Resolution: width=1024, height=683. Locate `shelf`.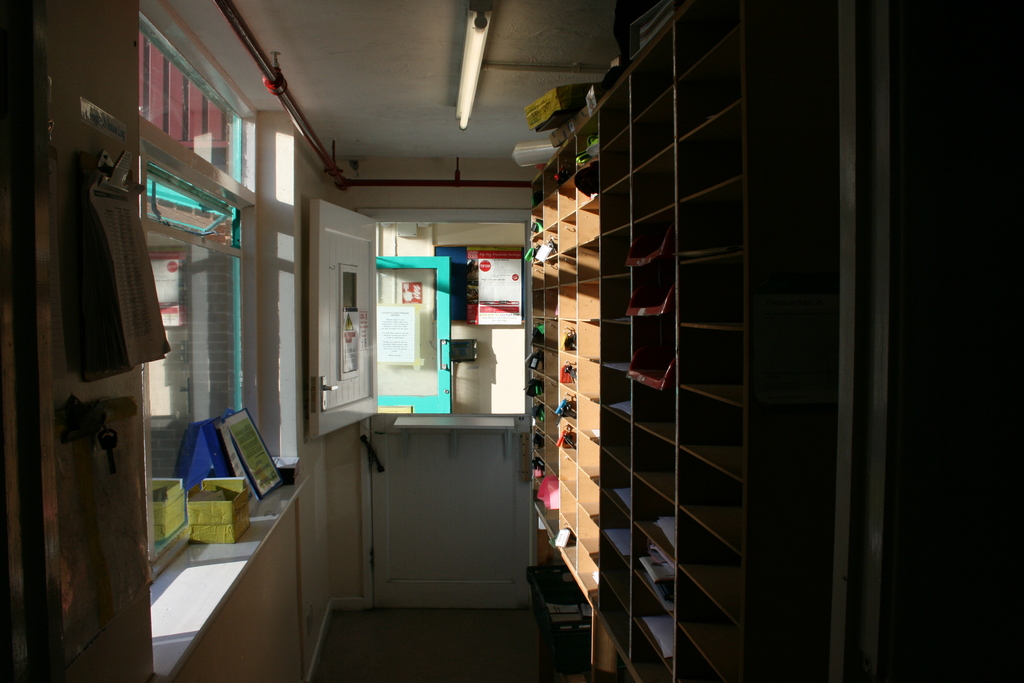
x1=630 y1=202 x2=682 y2=282.
